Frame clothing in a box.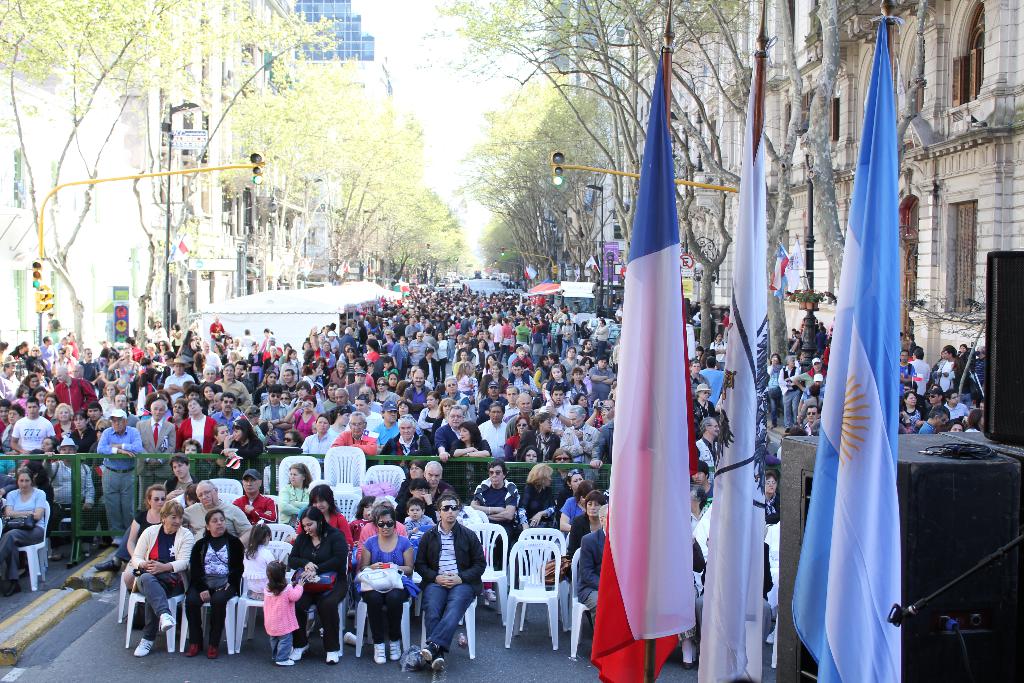
bbox=[431, 480, 454, 500].
